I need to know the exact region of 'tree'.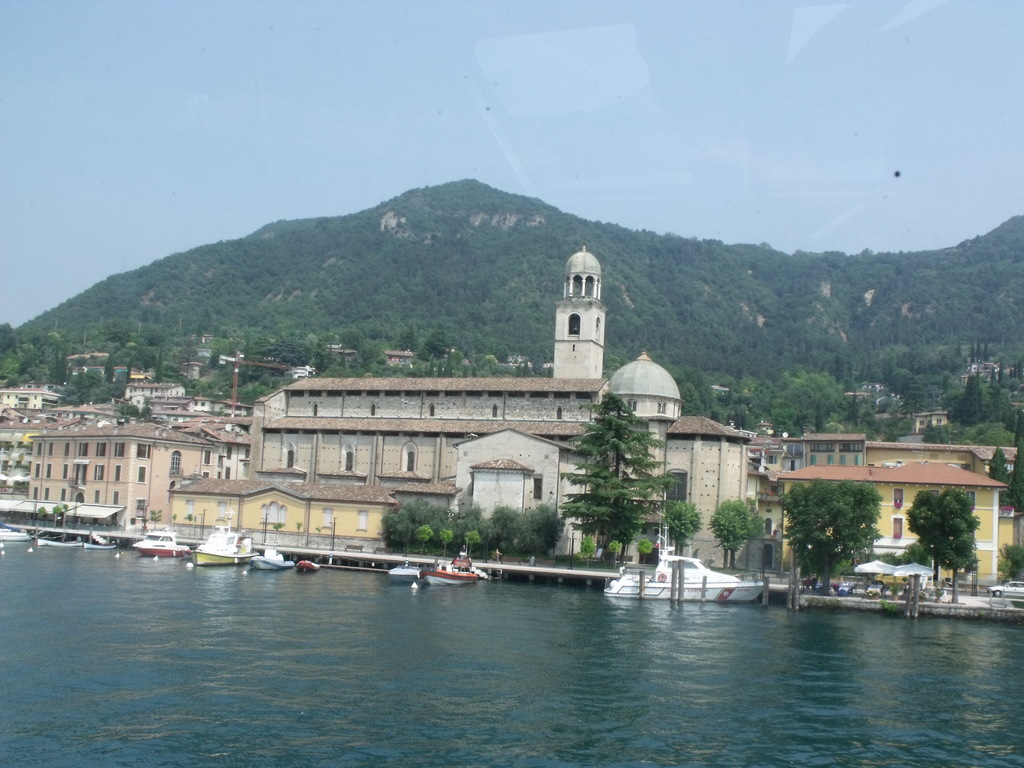
Region: [left=933, top=490, right=984, bottom=600].
